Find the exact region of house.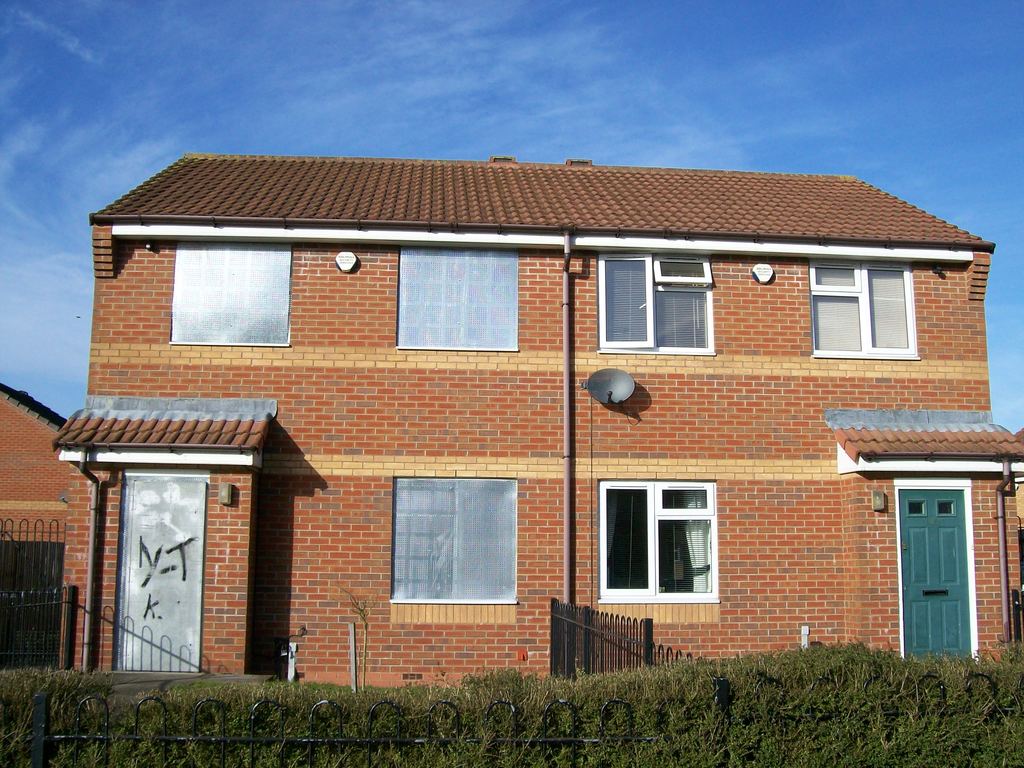
Exact region: x1=83, y1=129, x2=1002, y2=705.
